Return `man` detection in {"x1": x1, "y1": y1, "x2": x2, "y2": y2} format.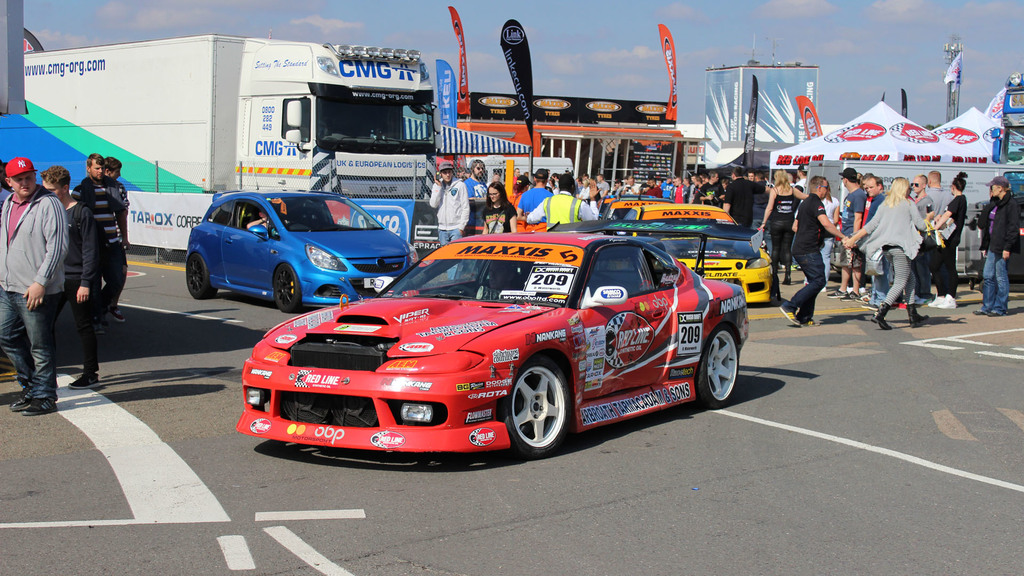
{"x1": 720, "y1": 164, "x2": 771, "y2": 228}.
